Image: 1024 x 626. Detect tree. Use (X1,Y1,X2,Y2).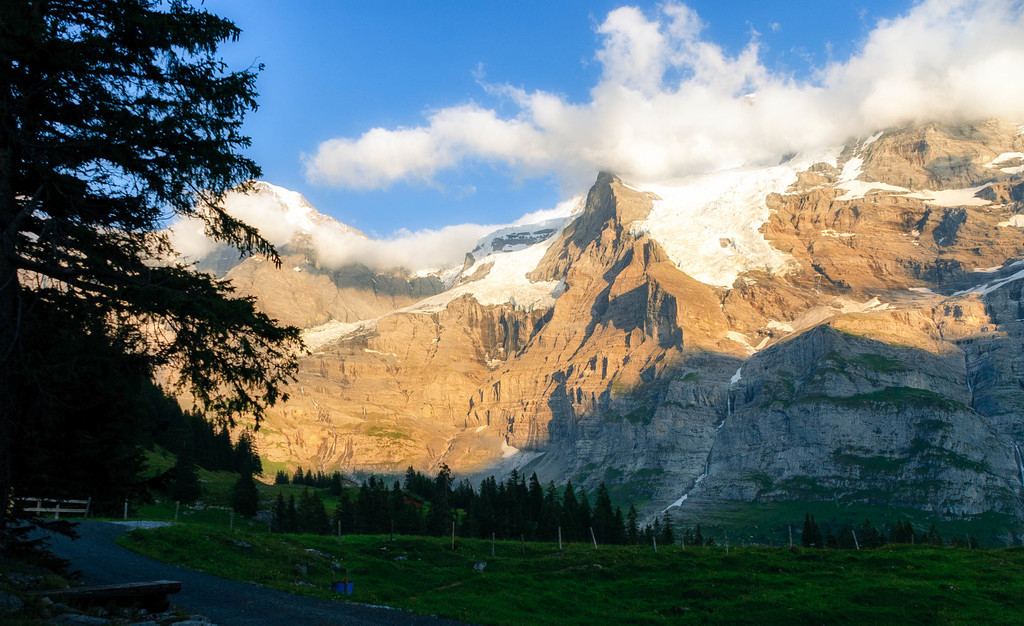
(639,526,669,543).
